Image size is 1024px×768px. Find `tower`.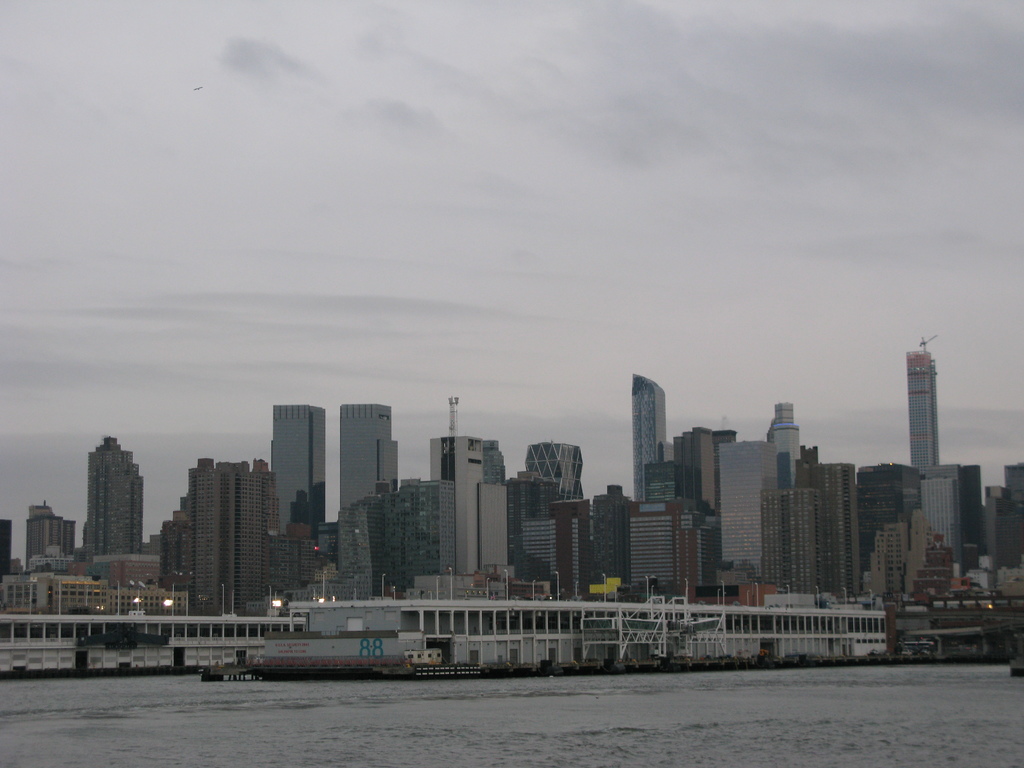
909,336,943,475.
